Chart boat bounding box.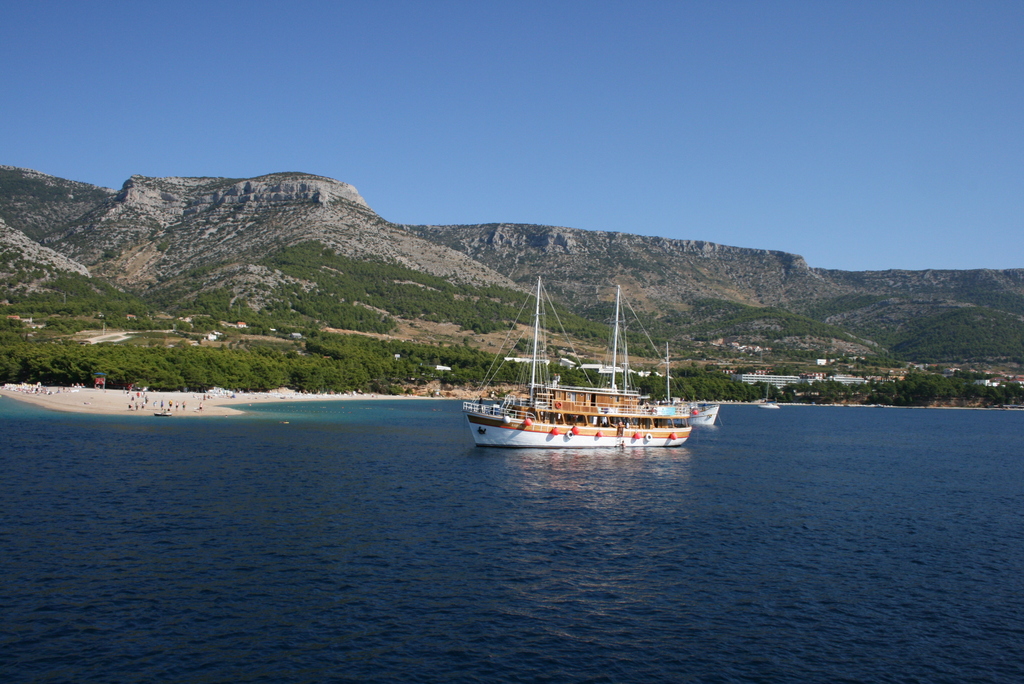
Charted: (444,288,695,432).
